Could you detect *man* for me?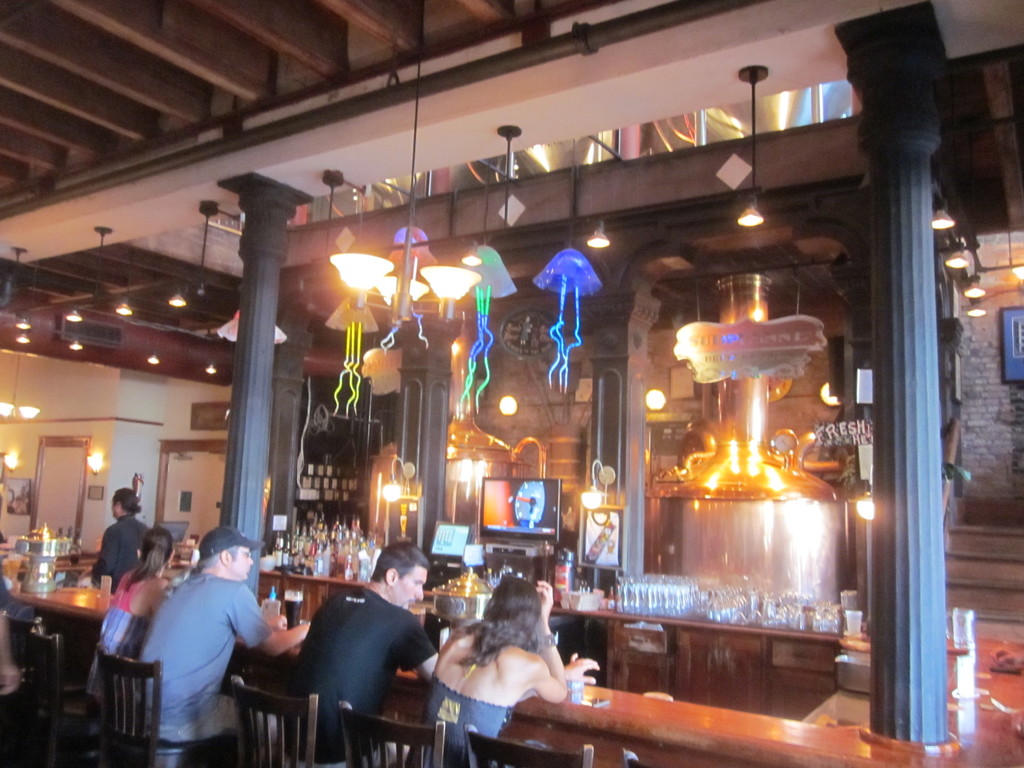
Detection result: <bbox>278, 541, 436, 767</bbox>.
